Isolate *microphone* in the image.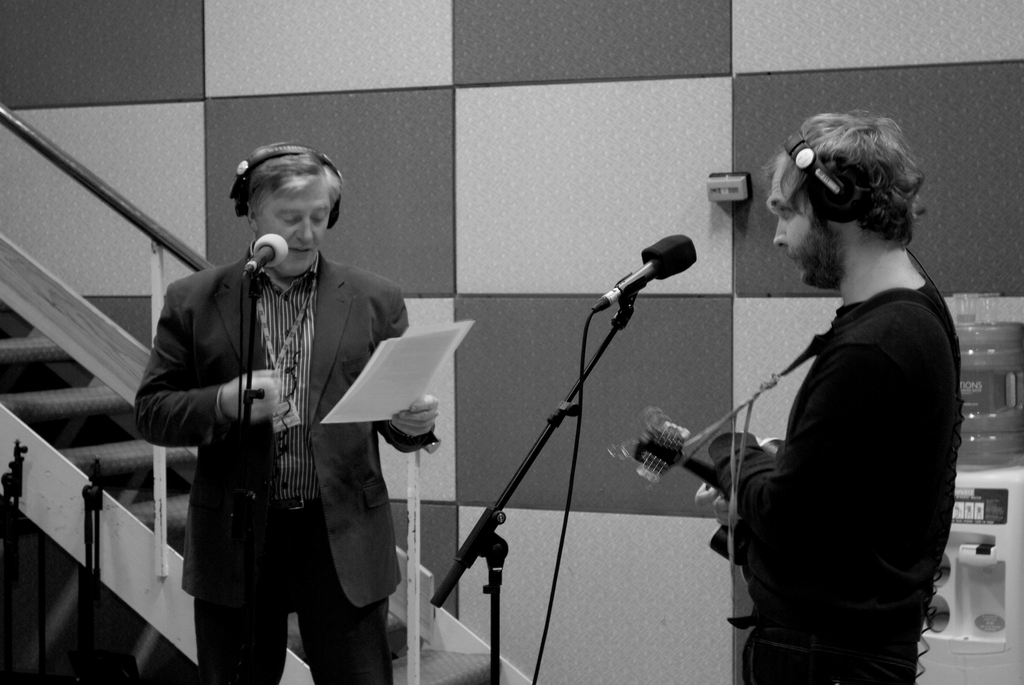
Isolated region: box(584, 233, 709, 324).
